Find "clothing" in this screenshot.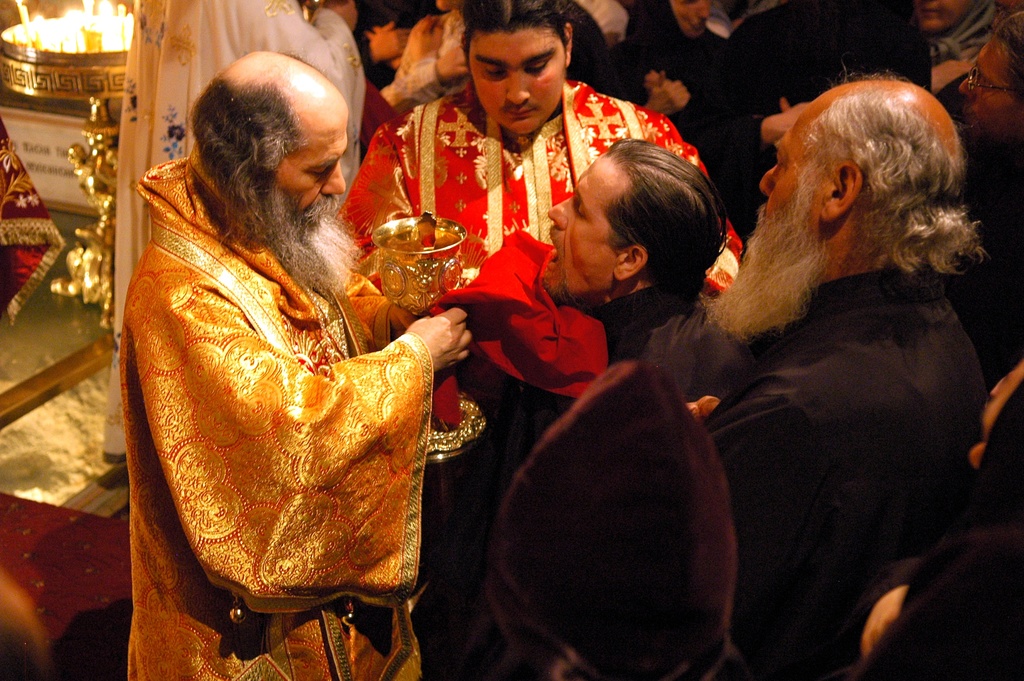
The bounding box for "clothing" is 111, 140, 474, 680.
